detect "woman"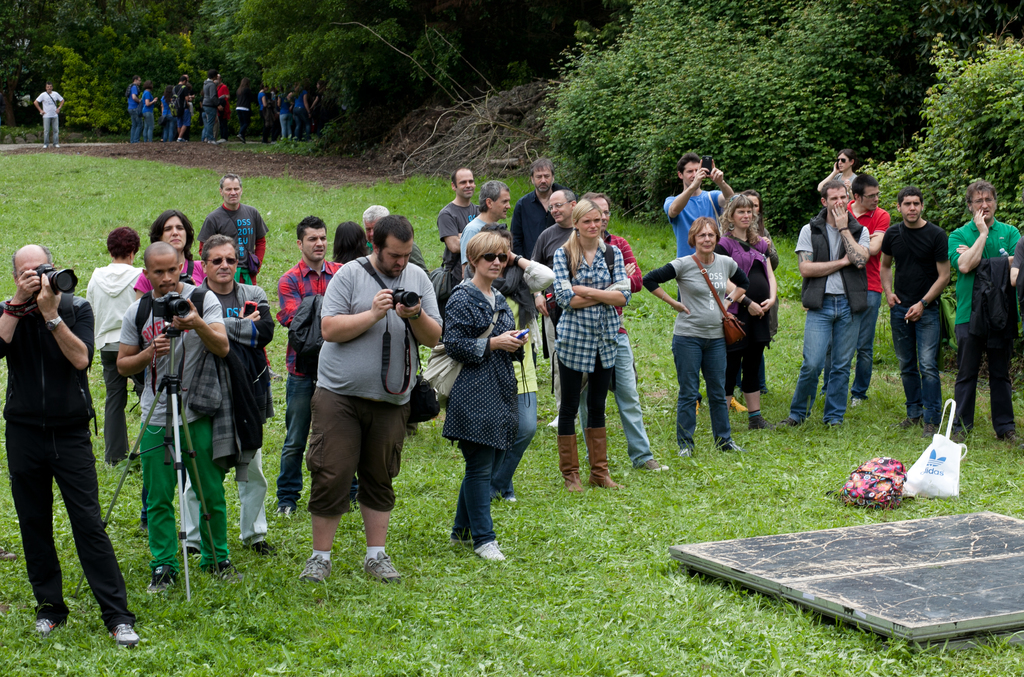
select_region(131, 209, 204, 305)
